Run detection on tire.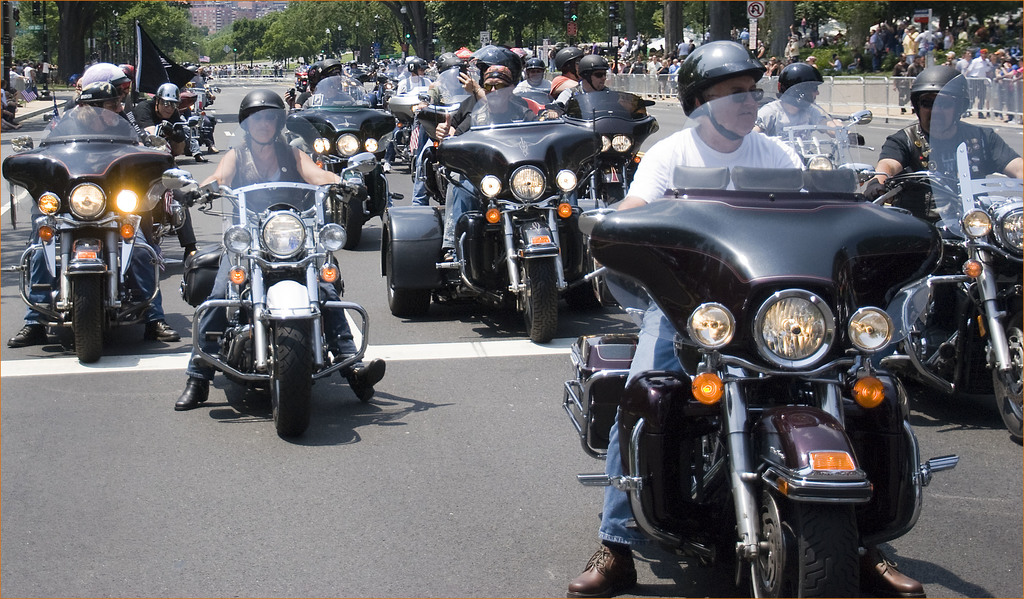
Result: bbox(523, 258, 558, 341).
